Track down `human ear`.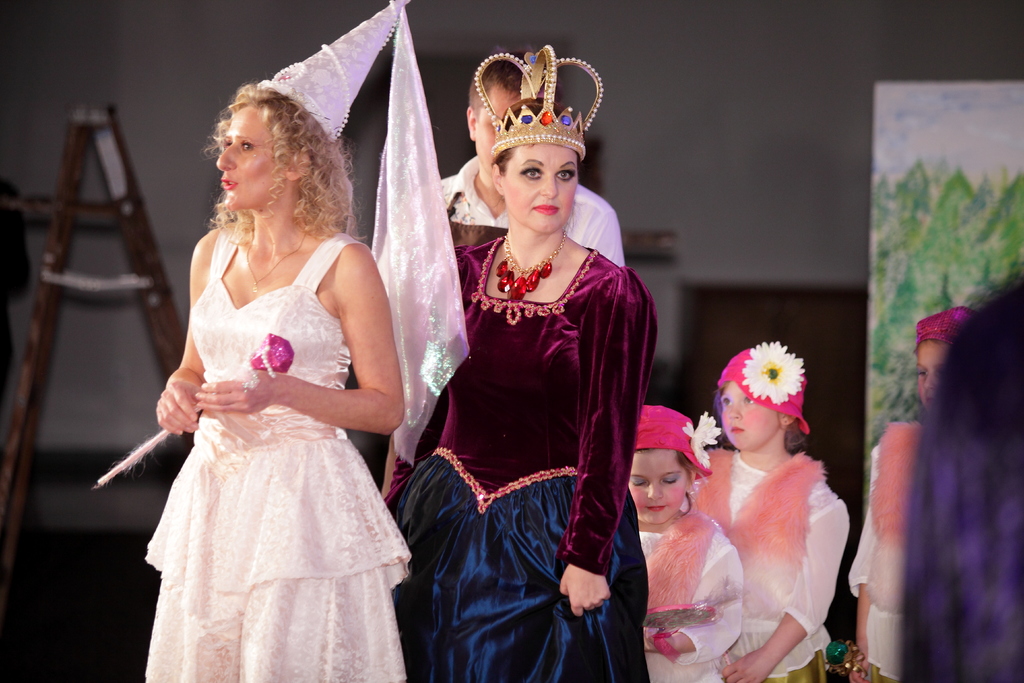
Tracked to l=287, t=154, r=305, b=174.
